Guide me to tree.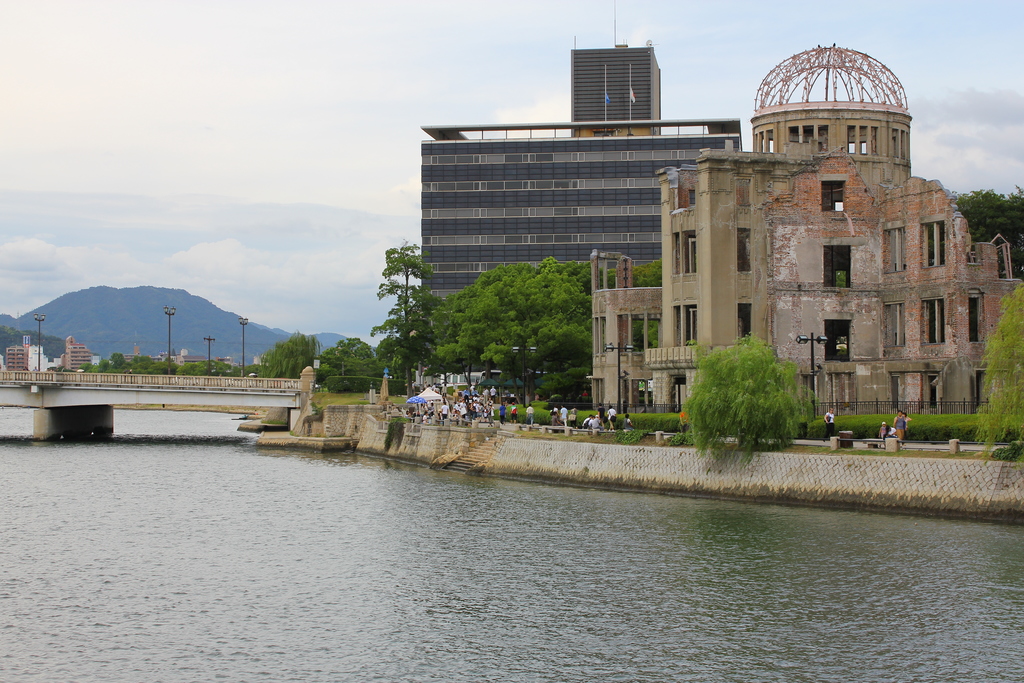
Guidance: [376, 240, 440, 404].
